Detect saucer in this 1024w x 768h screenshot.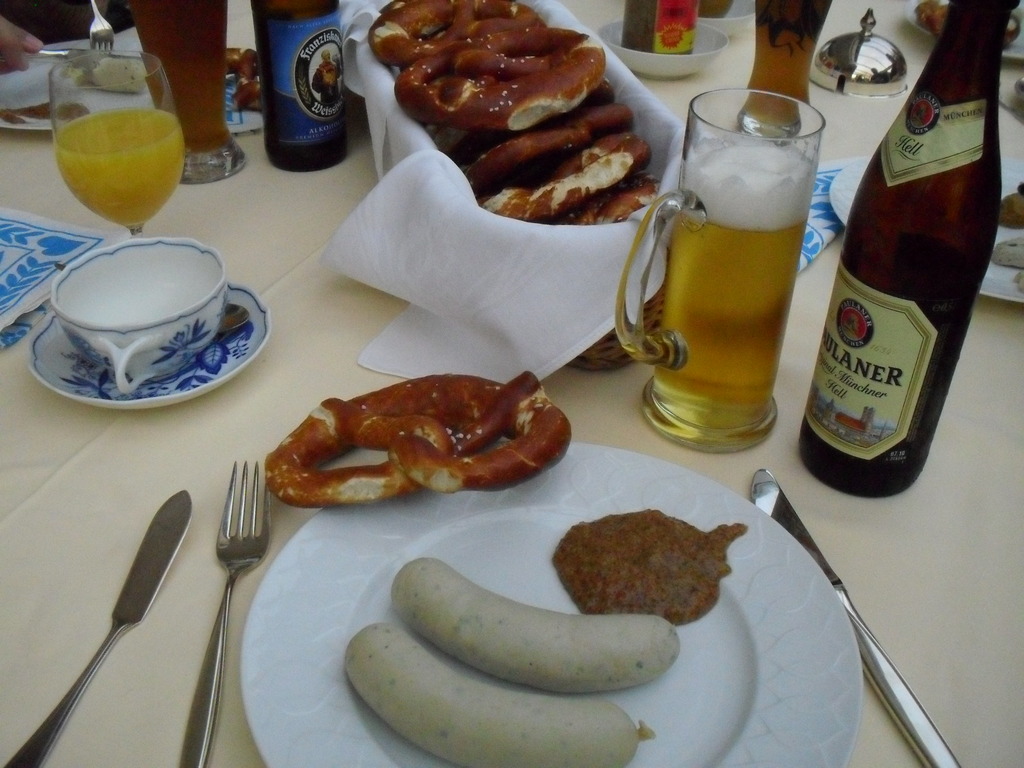
Detection: [25,282,271,408].
